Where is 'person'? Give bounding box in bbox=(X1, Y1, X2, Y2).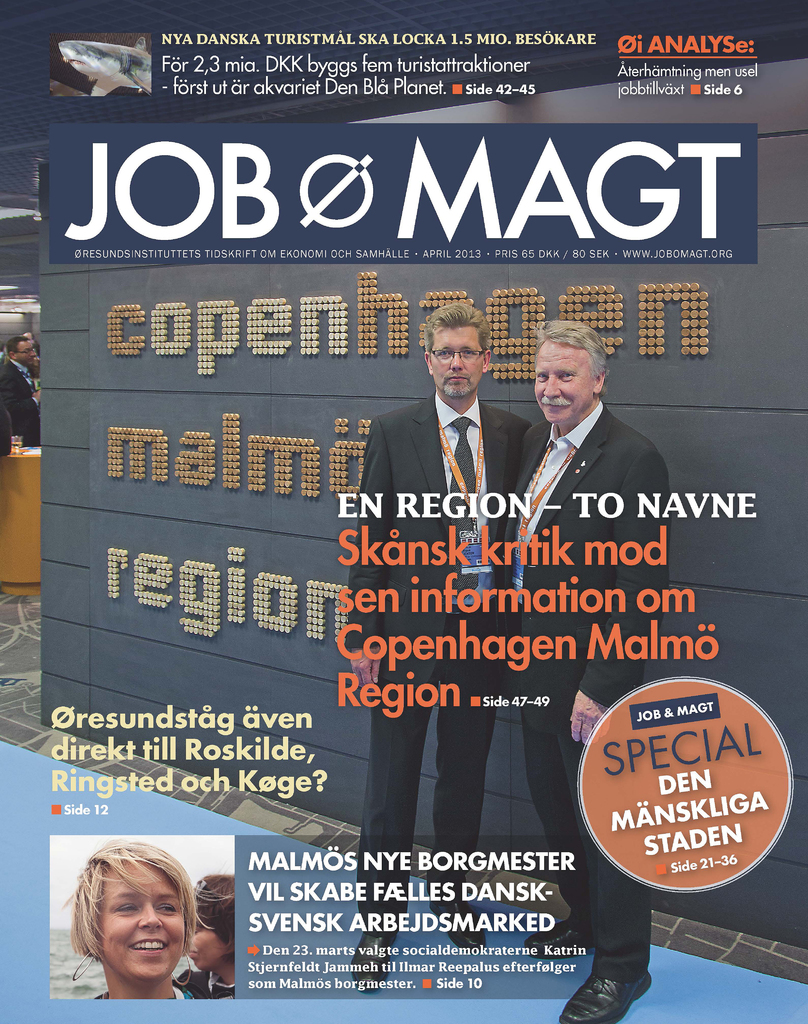
bbox=(350, 302, 531, 988).
